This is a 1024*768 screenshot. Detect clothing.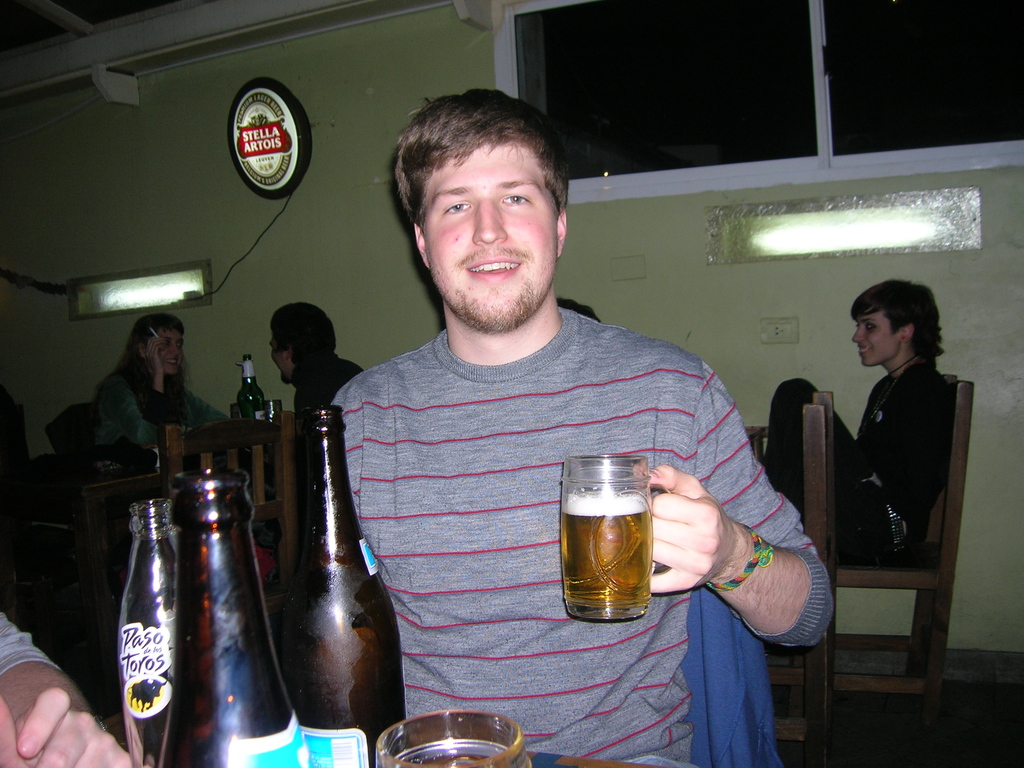
{"x1": 96, "y1": 360, "x2": 230, "y2": 462}.
